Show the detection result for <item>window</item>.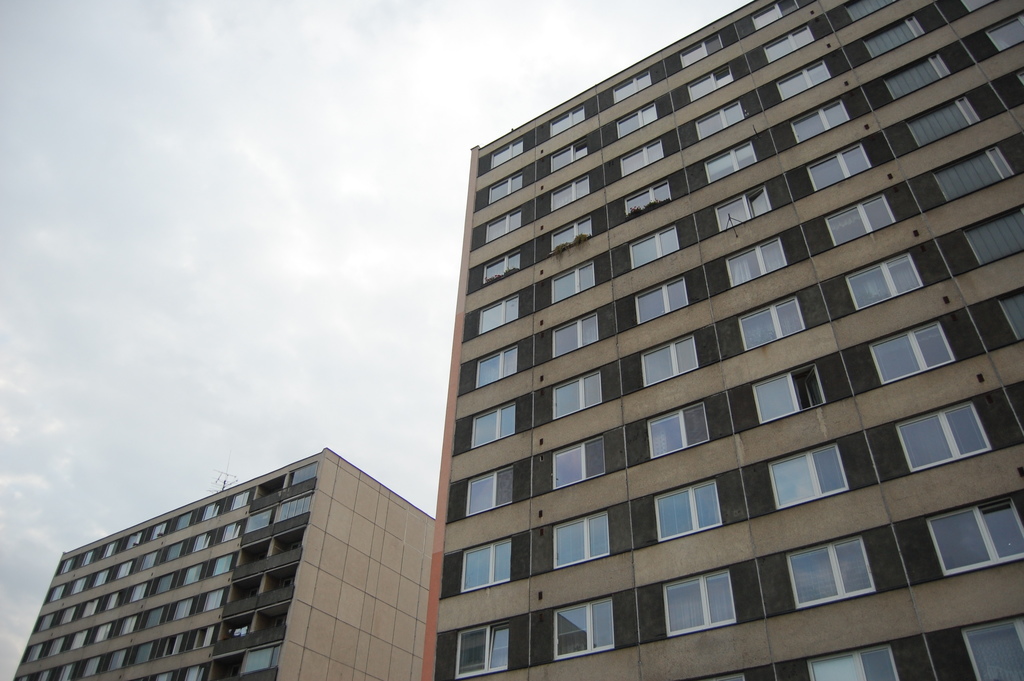
bbox(550, 100, 588, 134).
